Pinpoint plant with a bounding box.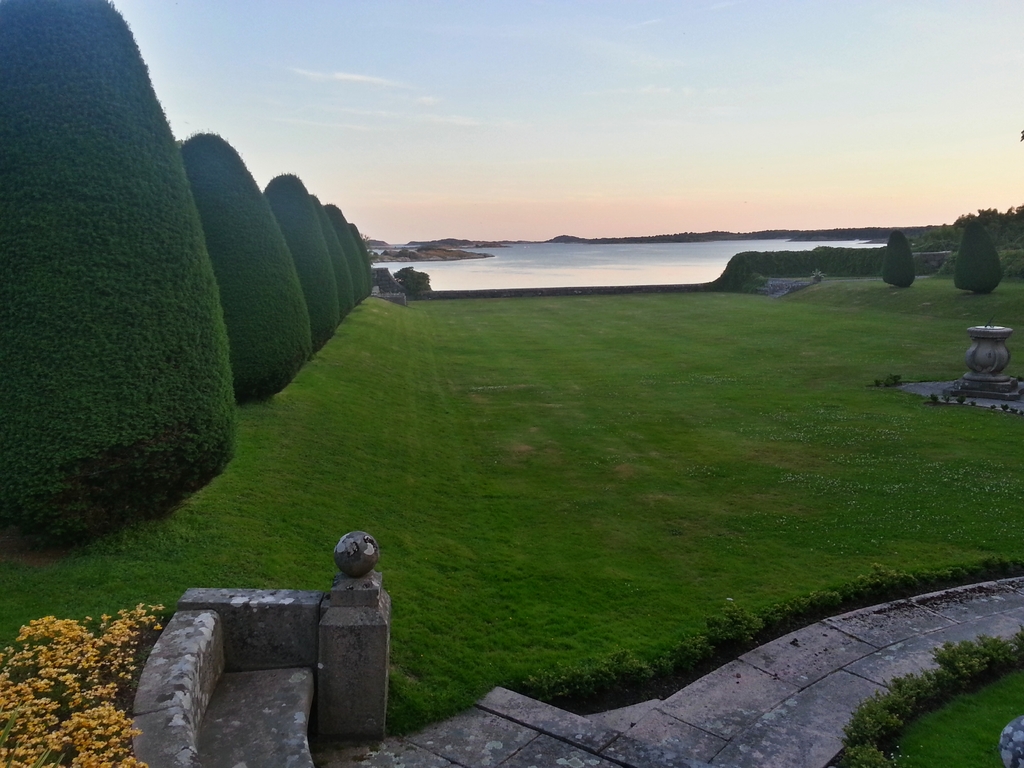
Rect(927, 390, 942, 406).
